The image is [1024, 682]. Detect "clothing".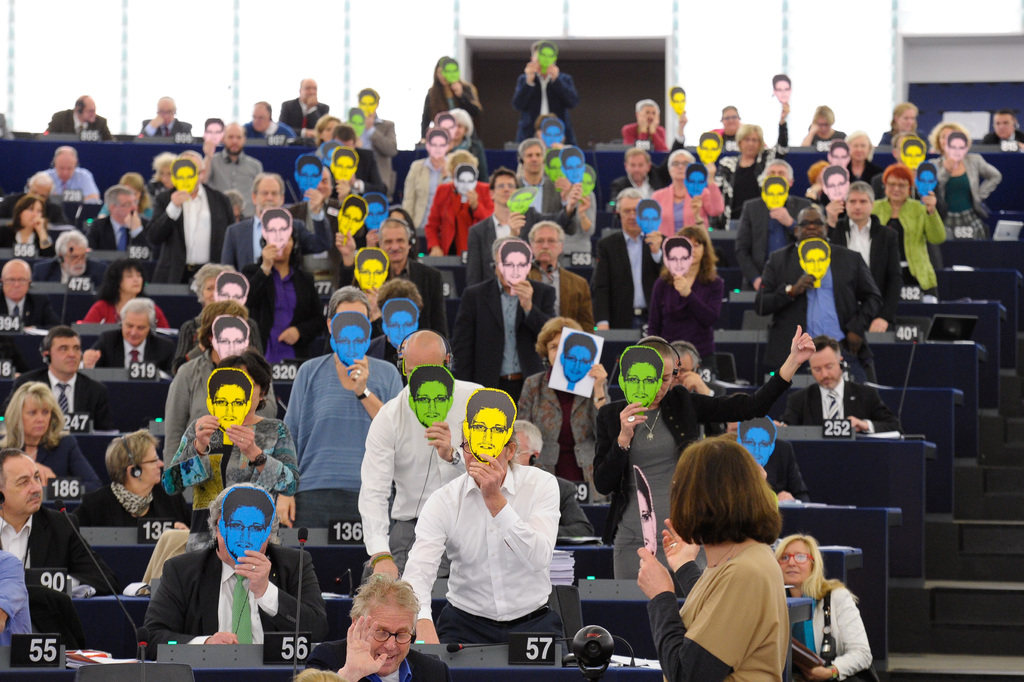
Detection: detection(298, 636, 453, 681).
